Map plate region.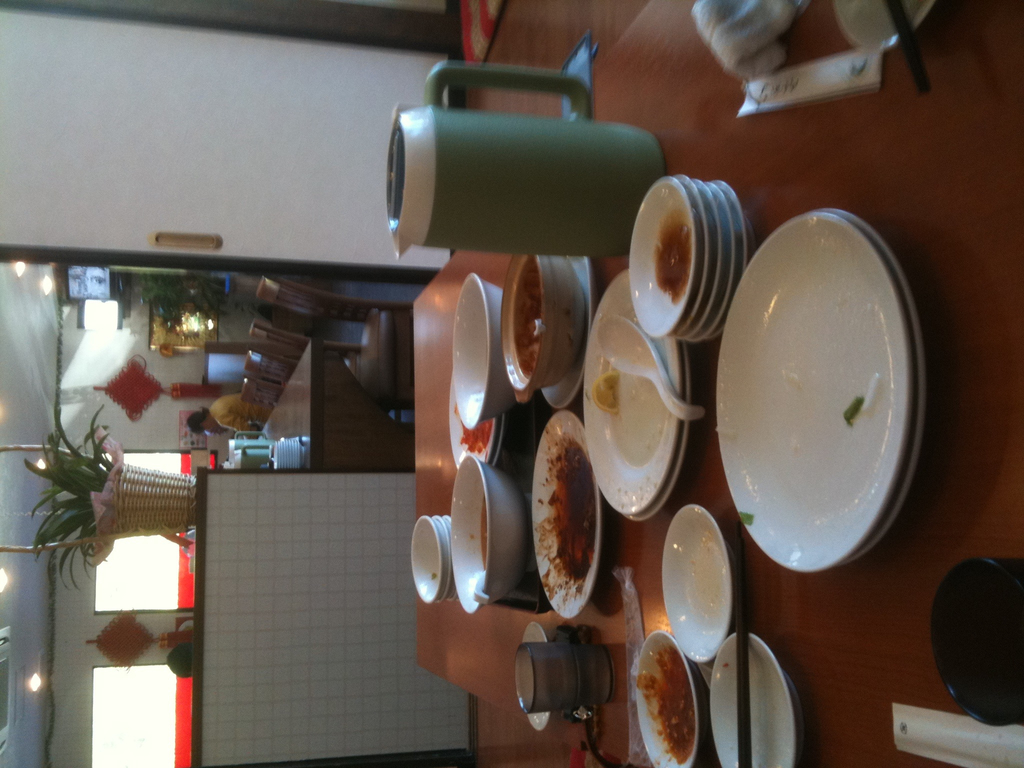
Mapped to [524, 417, 619, 612].
